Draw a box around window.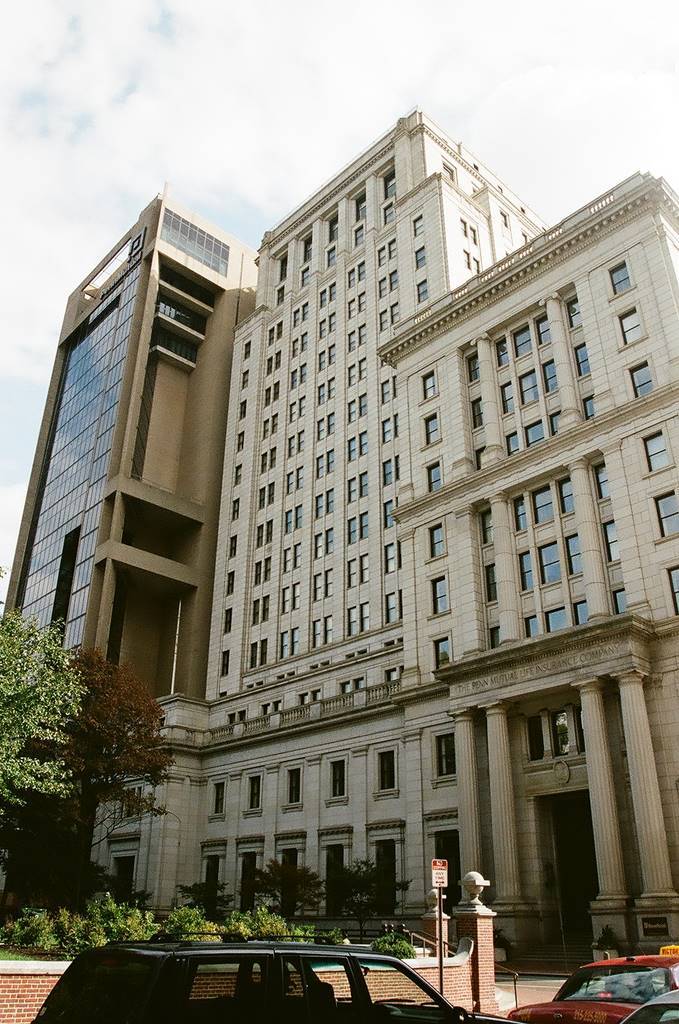
bbox=(520, 327, 539, 357).
